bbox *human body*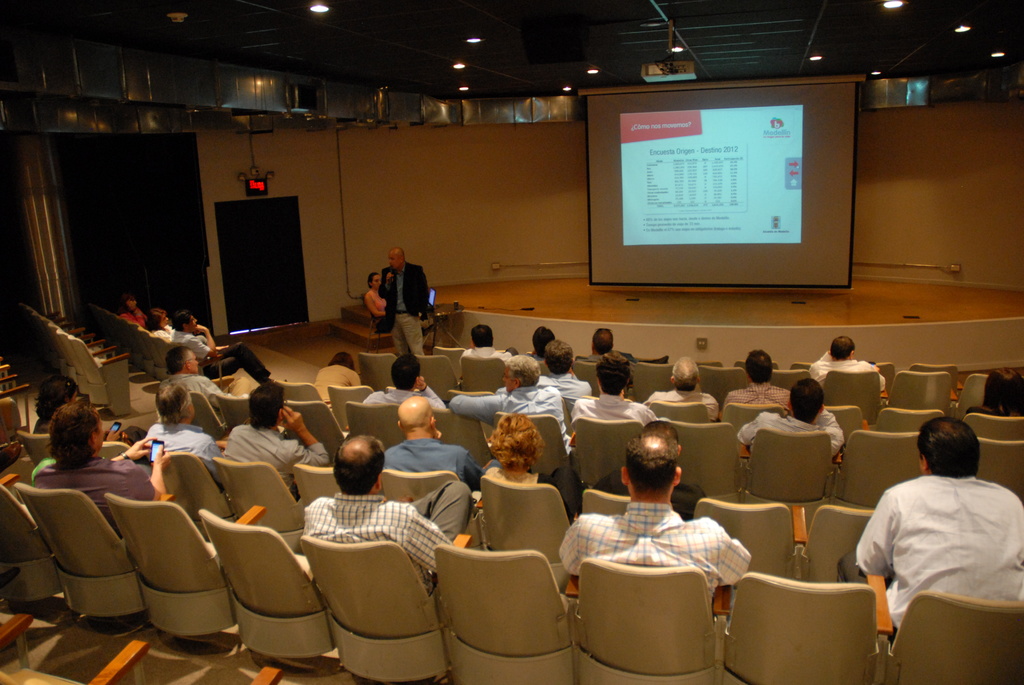
[378,249,429,352]
